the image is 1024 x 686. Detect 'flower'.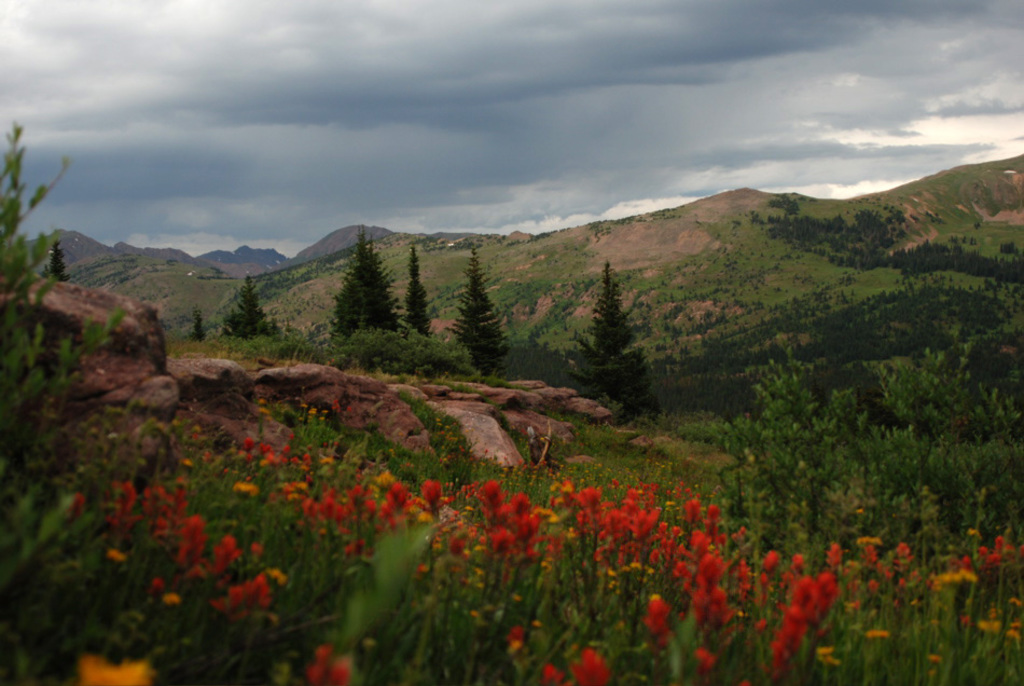
Detection: bbox(575, 648, 610, 685).
